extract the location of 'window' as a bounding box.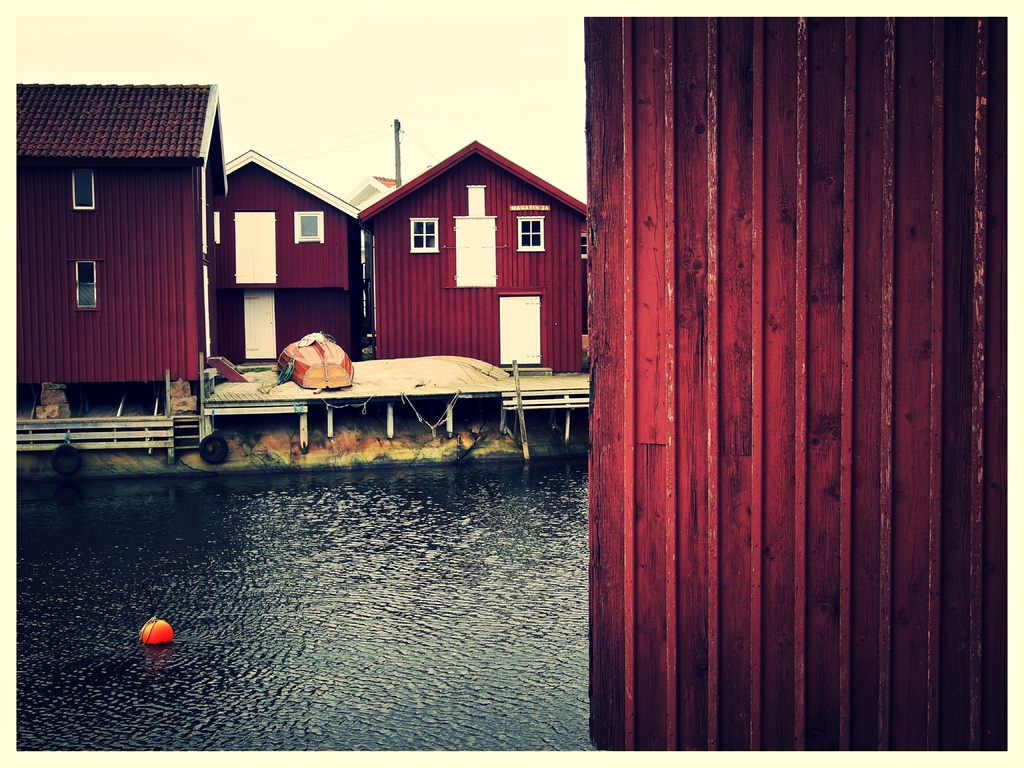
[x1=296, y1=210, x2=318, y2=243].
